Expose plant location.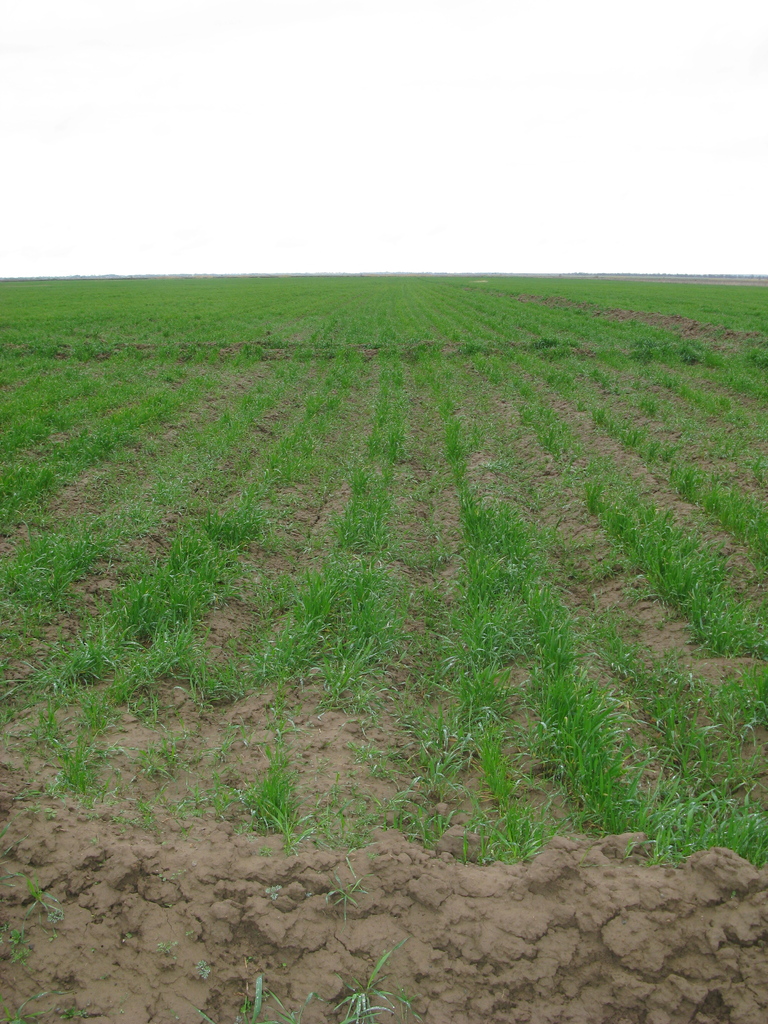
Exposed at 0, 998, 43, 1023.
